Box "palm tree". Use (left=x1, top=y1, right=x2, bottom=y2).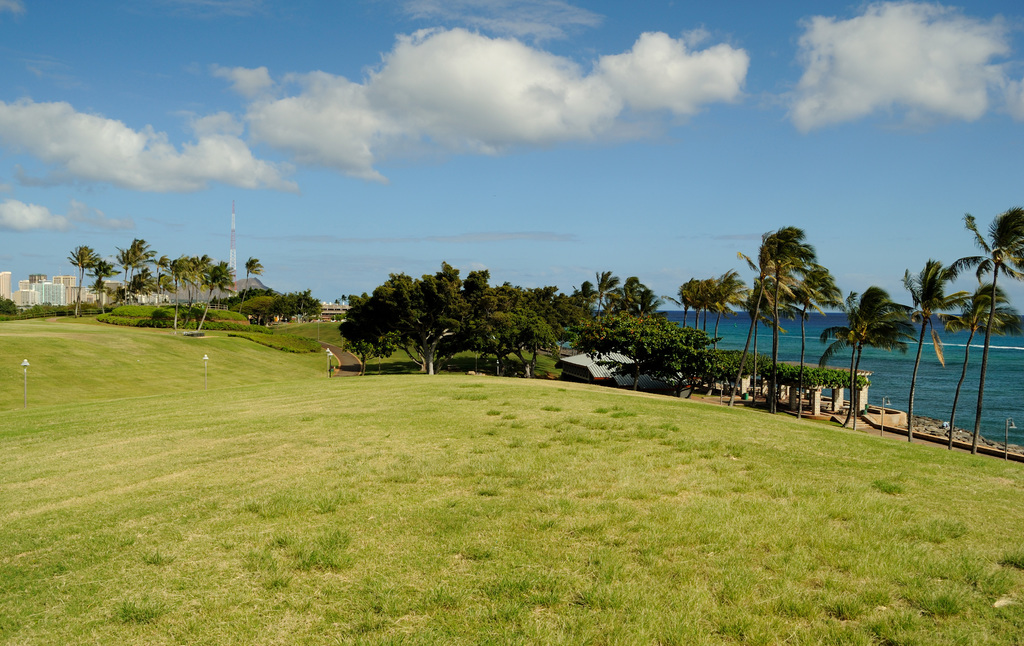
(left=737, top=275, right=787, bottom=367).
